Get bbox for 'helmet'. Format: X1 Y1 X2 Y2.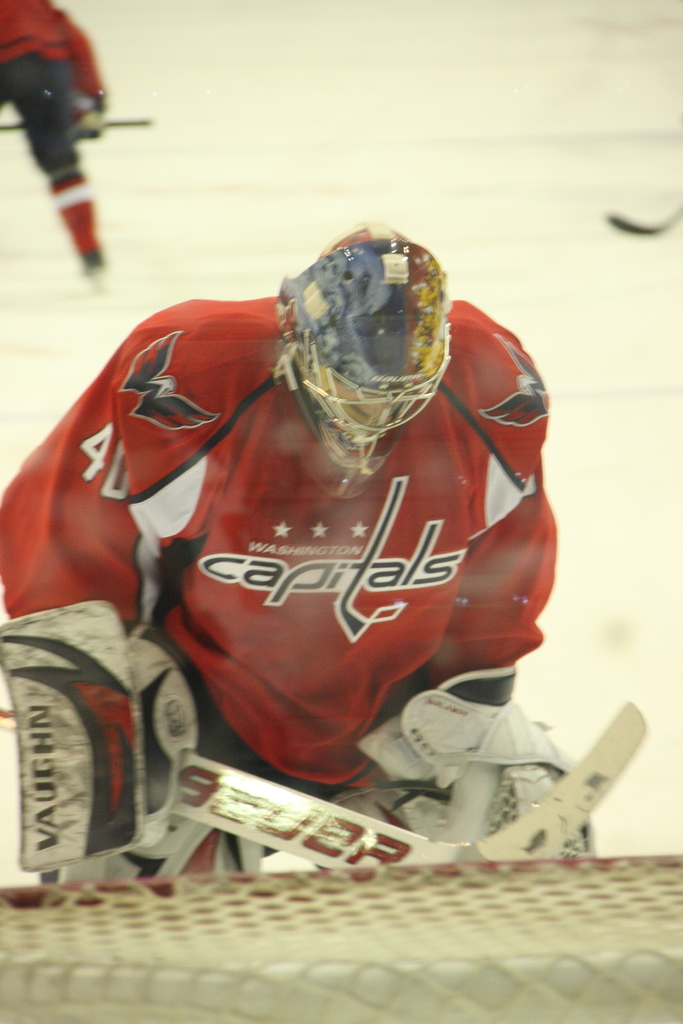
256 228 437 408.
